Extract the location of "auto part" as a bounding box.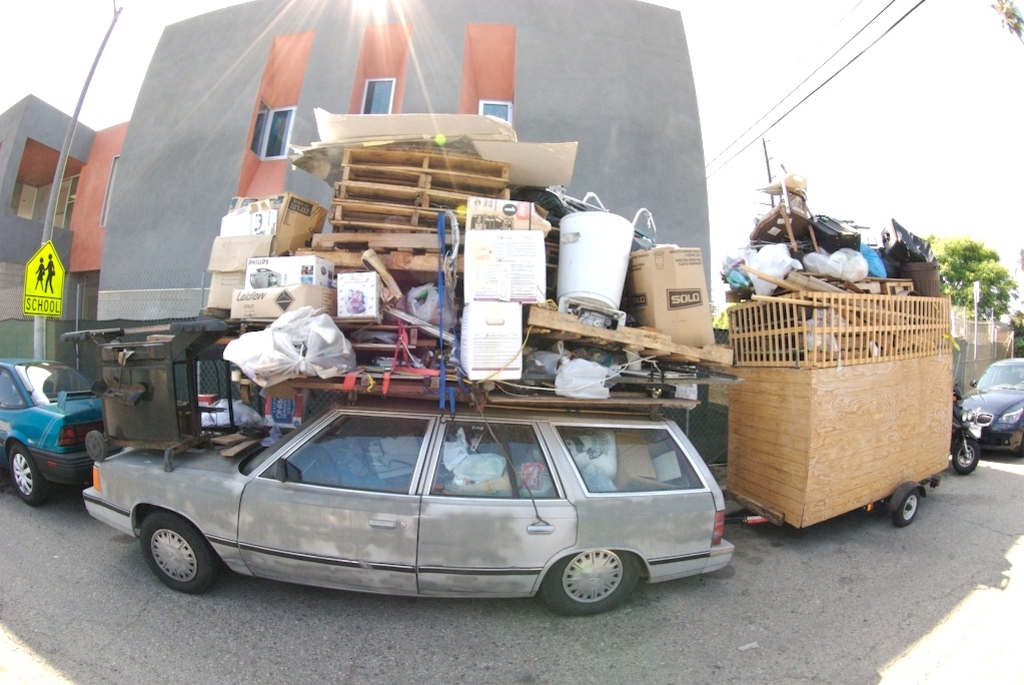
893:488:922:525.
